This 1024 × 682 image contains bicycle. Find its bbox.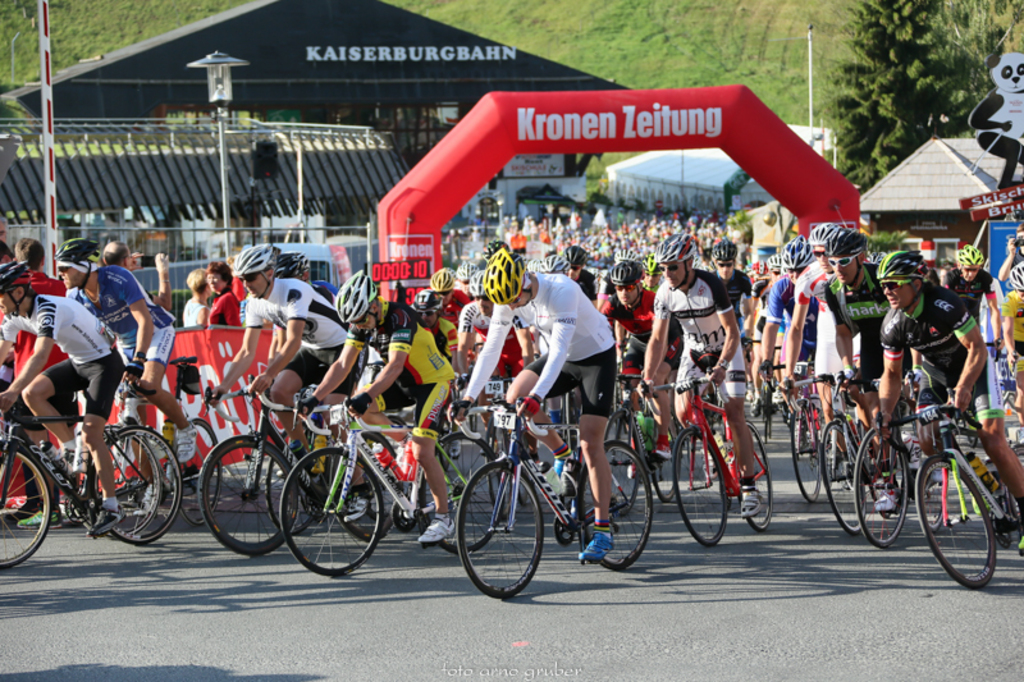
left=762, top=380, right=829, bottom=512.
